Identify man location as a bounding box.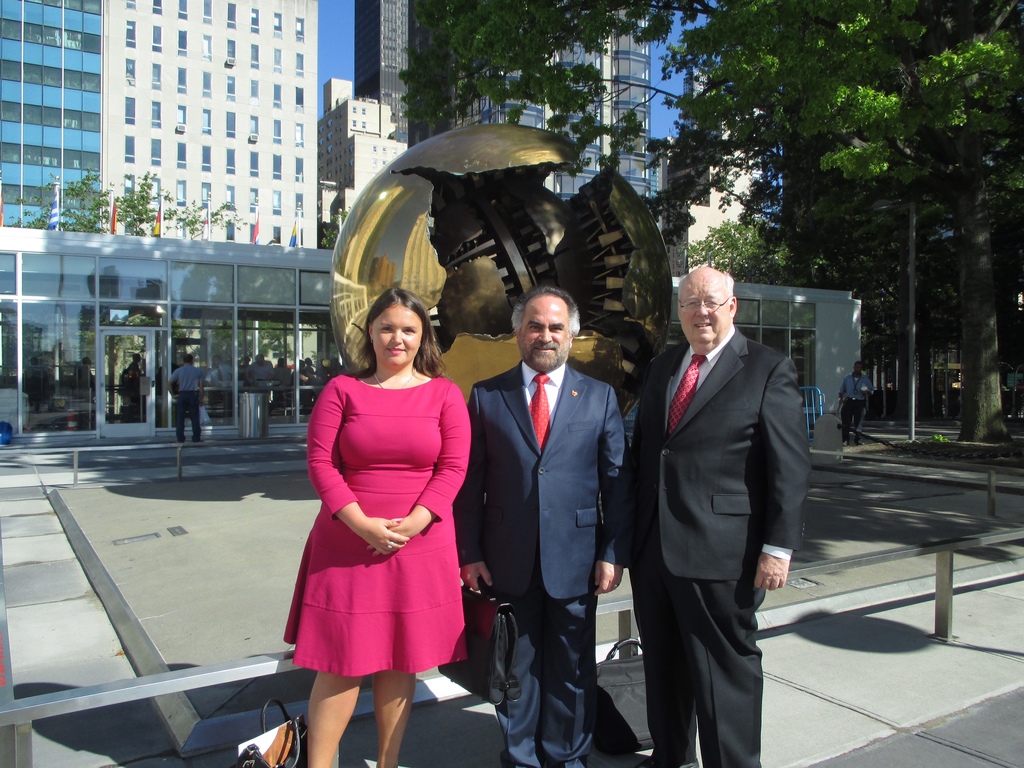
(836,362,874,450).
